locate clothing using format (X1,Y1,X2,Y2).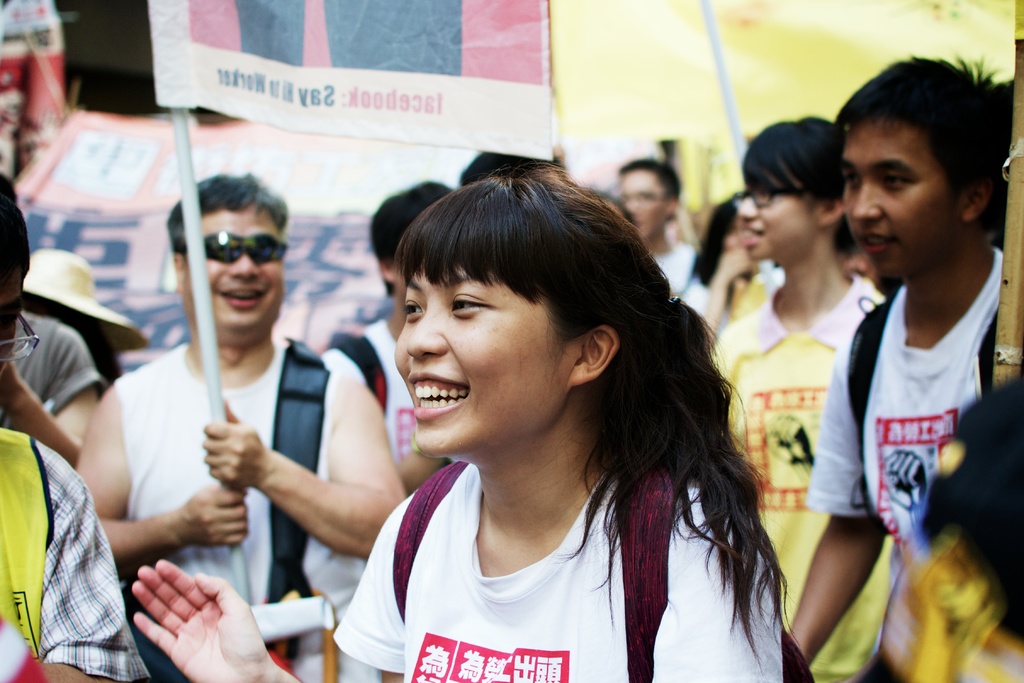
(652,236,708,292).
